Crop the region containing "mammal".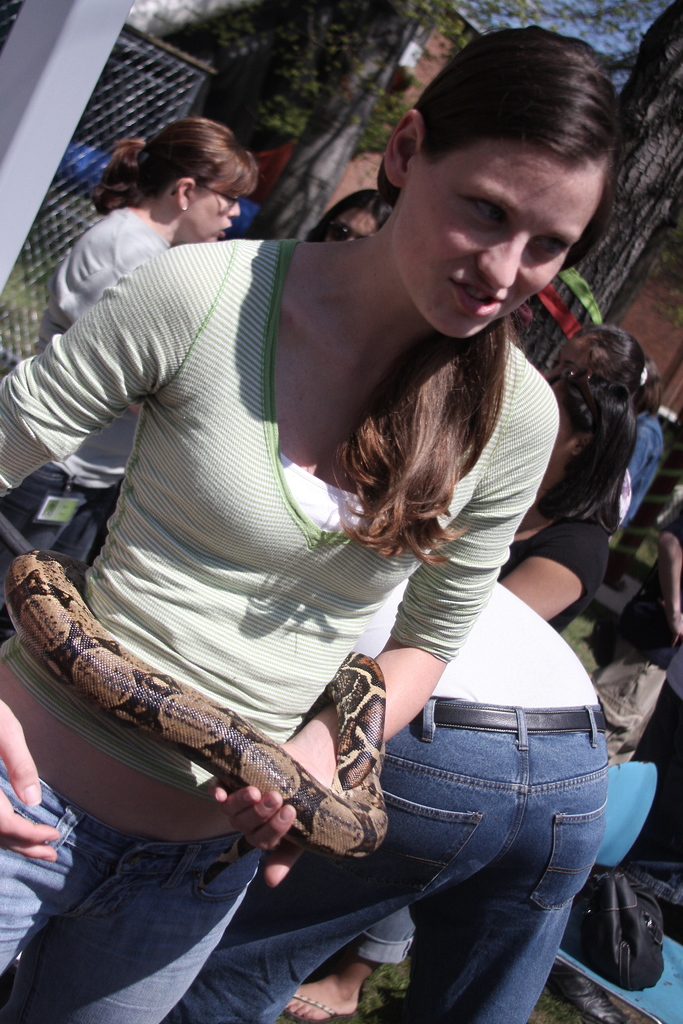
Crop region: [595,491,682,762].
